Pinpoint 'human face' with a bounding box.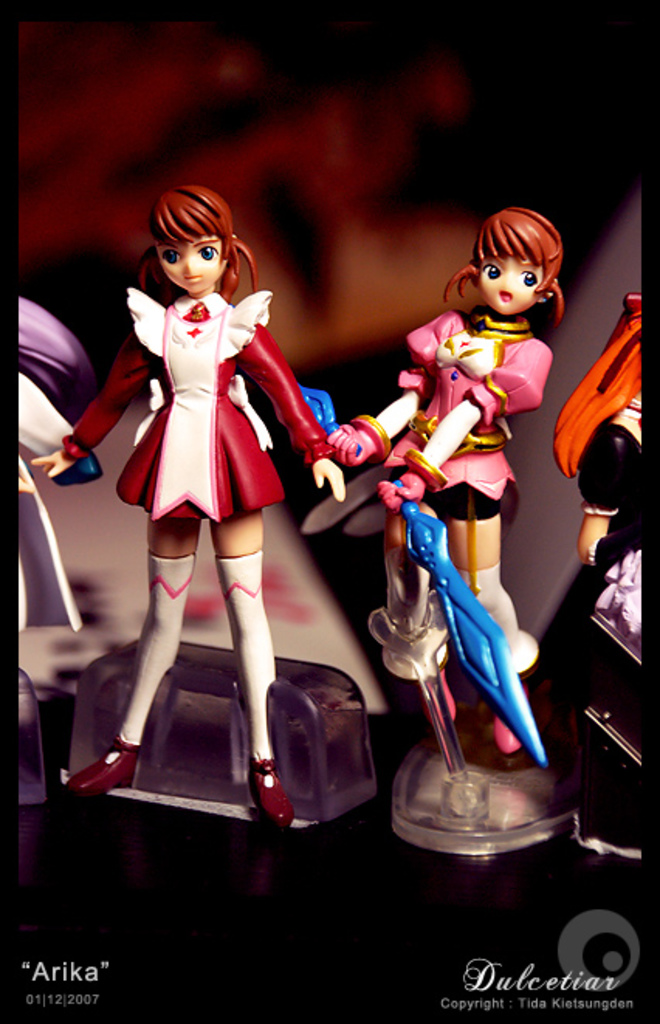
box=[156, 239, 220, 291].
